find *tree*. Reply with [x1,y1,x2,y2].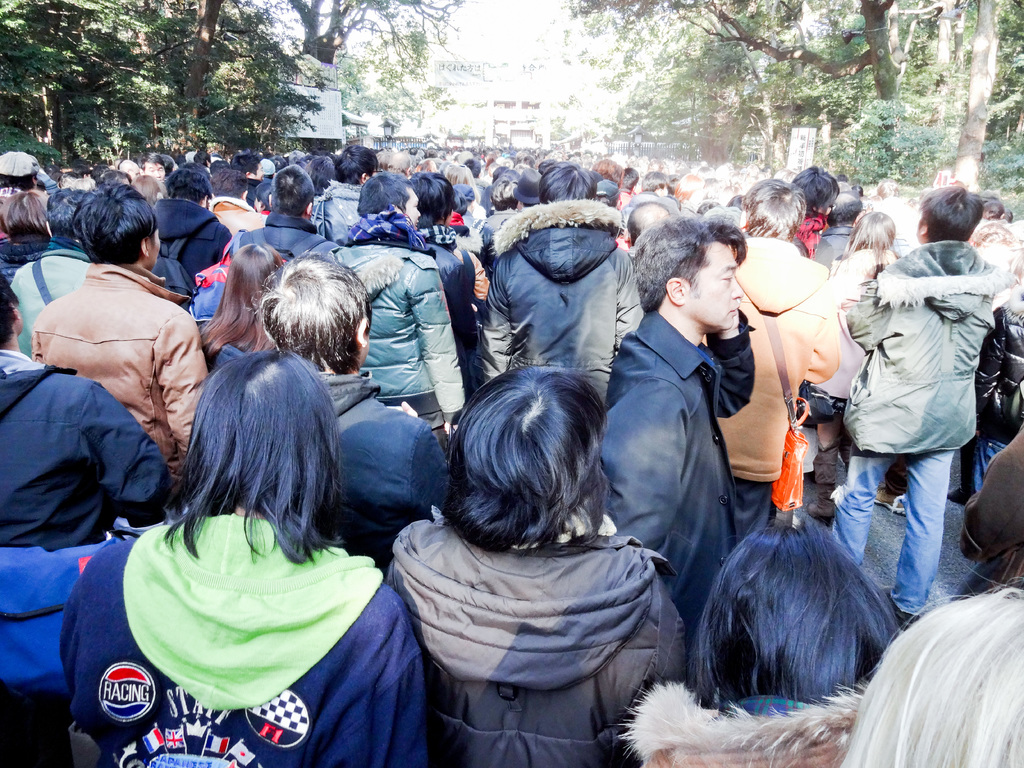
[362,34,436,163].
